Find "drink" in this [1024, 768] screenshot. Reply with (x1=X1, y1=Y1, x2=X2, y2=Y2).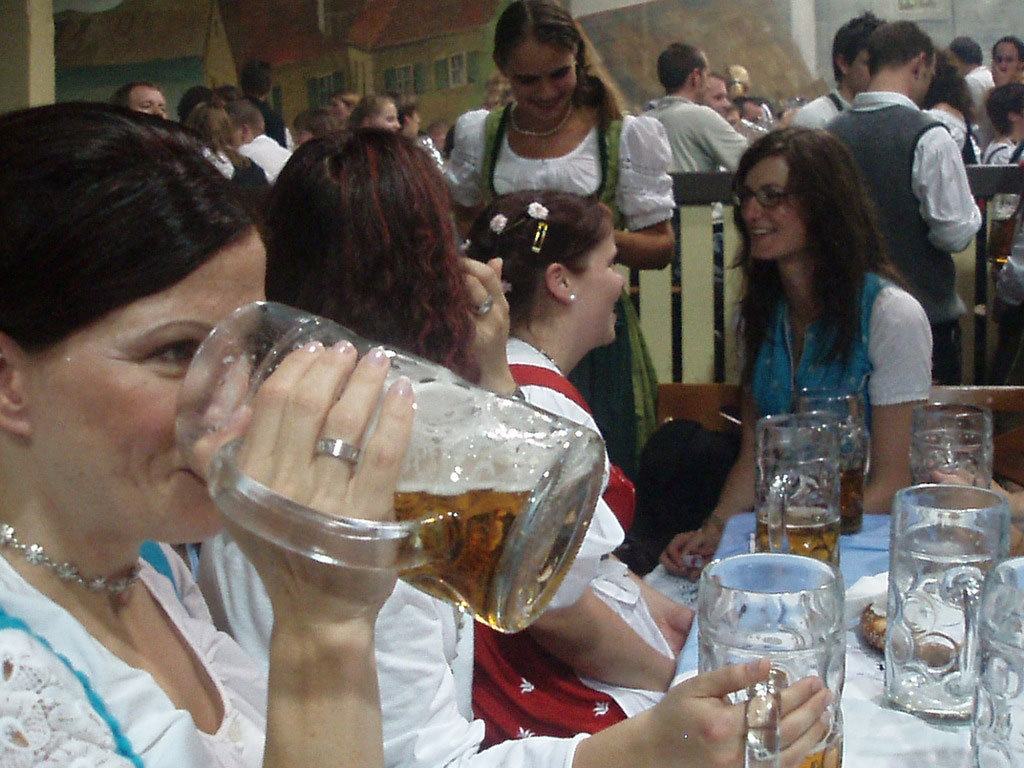
(x1=835, y1=453, x2=867, y2=539).
